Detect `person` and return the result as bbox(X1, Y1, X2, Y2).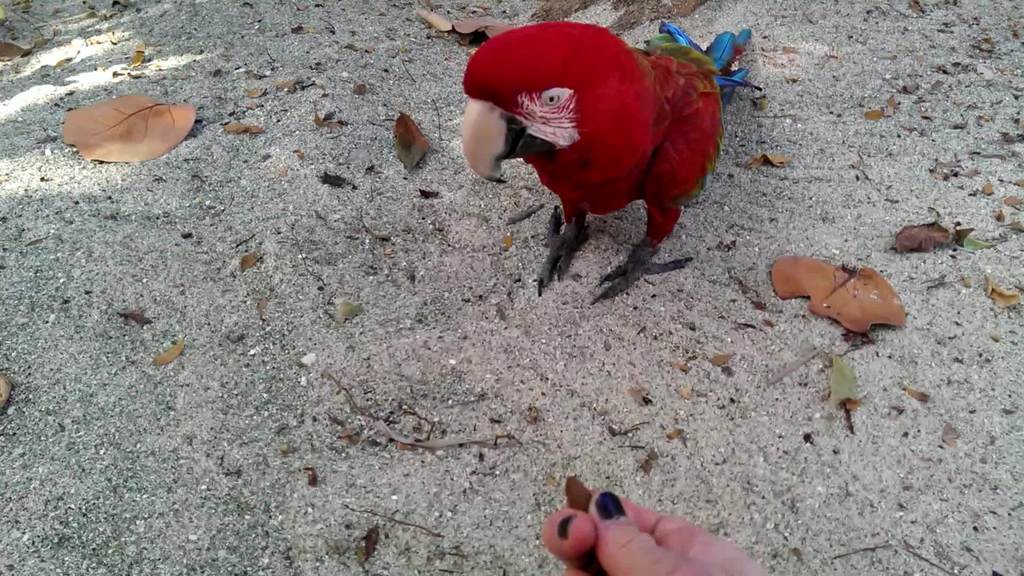
bbox(533, 479, 784, 575).
